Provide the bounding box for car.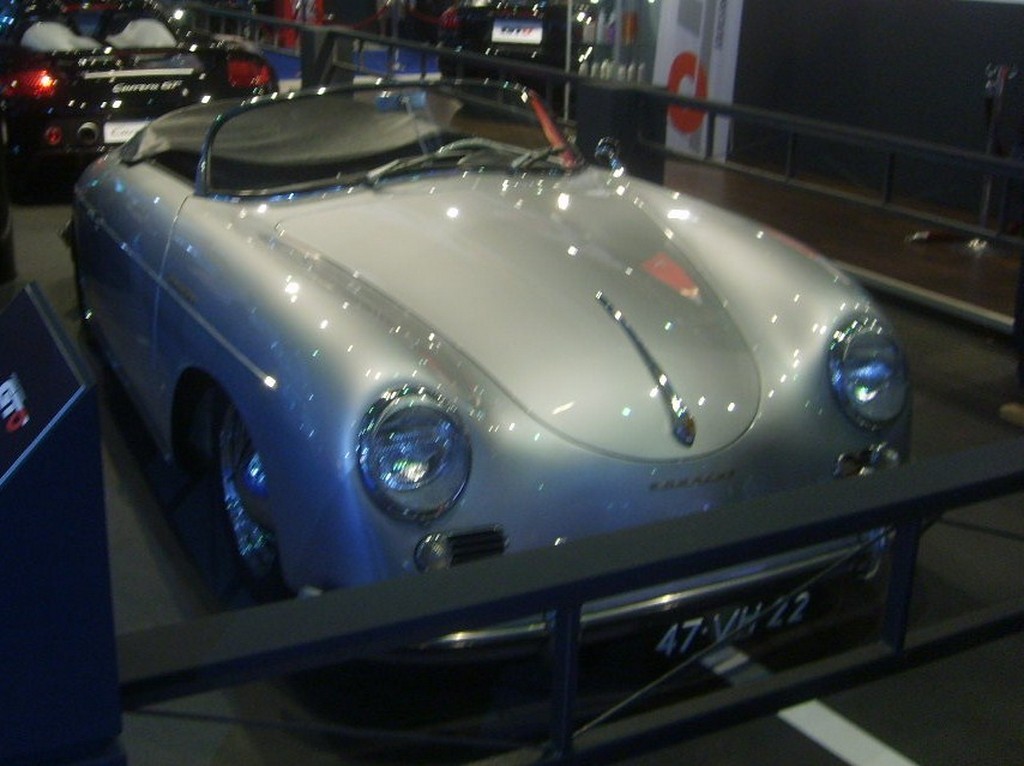
<box>429,0,561,95</box>.
